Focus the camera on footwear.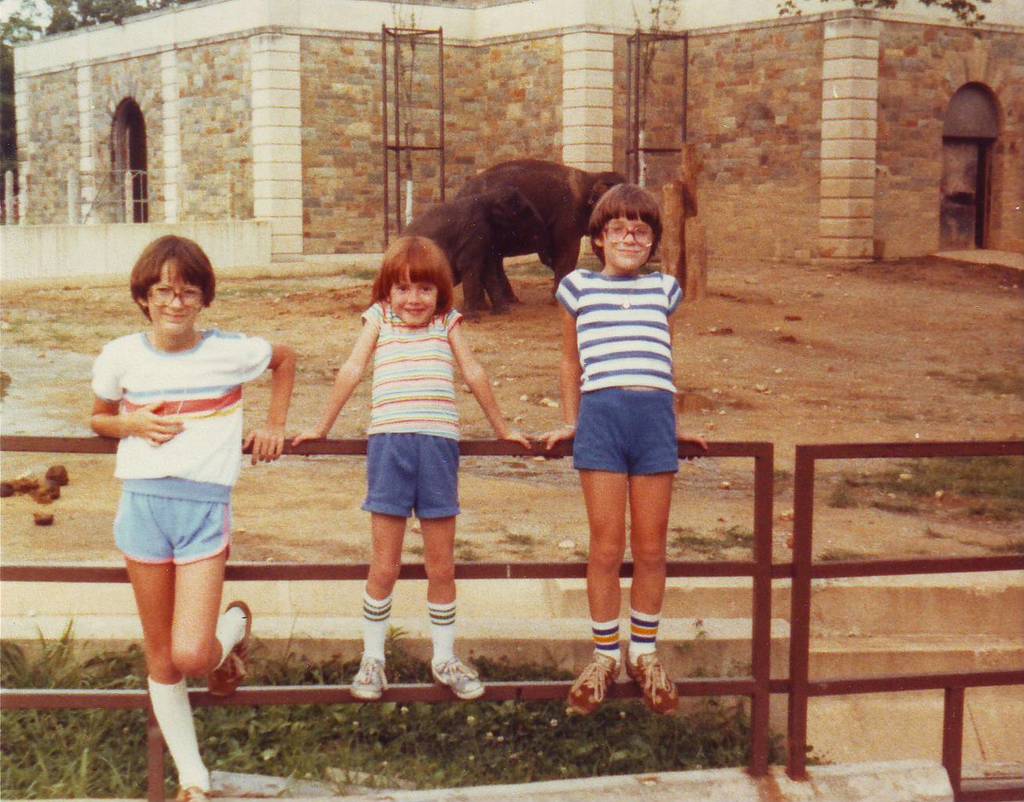
Focus region: bbox=(361, 664, 382, 703).
